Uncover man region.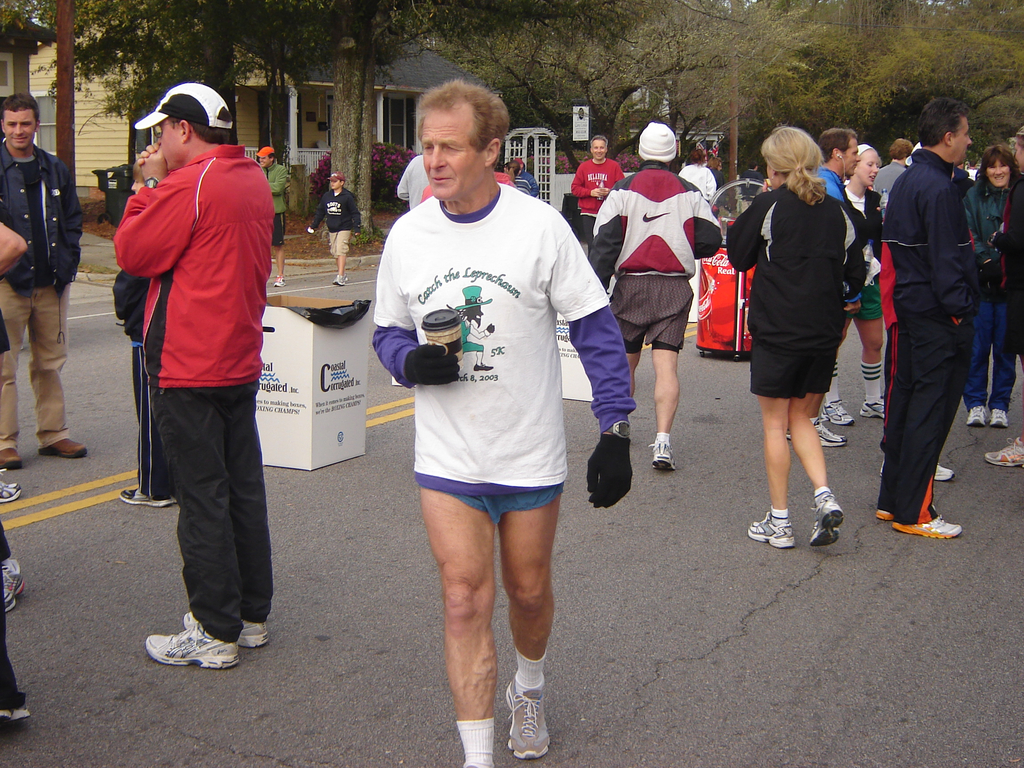
Uncovered: pyautogui.locateOnScreen(104, 79, 286, 674).
